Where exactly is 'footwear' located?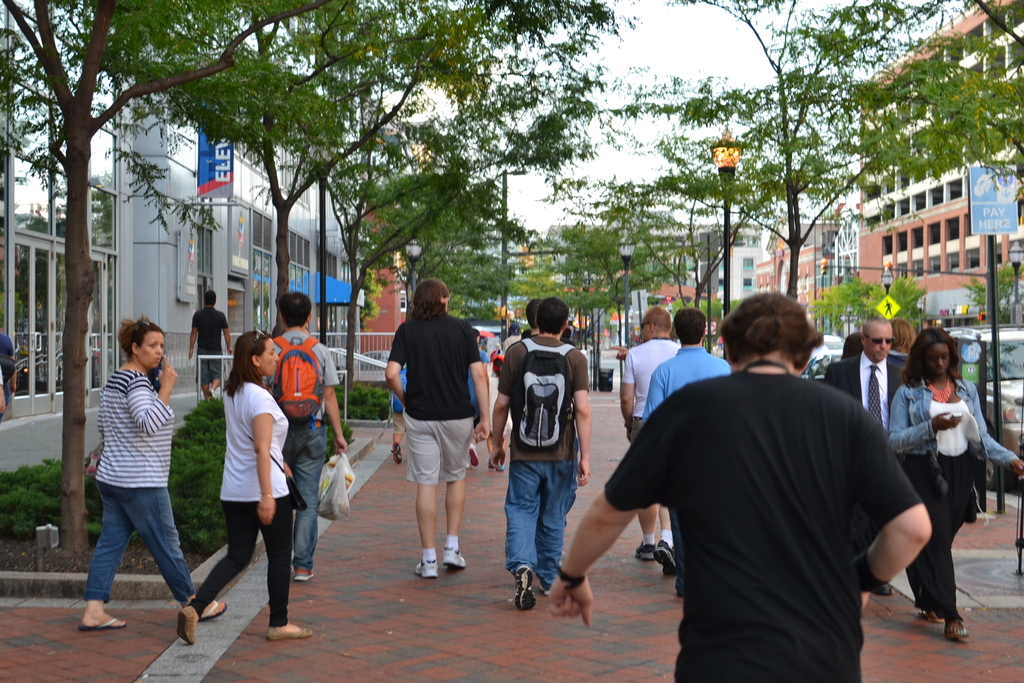
Its bounding box is (x1=866, y1=582, x2=892, y2=595).
